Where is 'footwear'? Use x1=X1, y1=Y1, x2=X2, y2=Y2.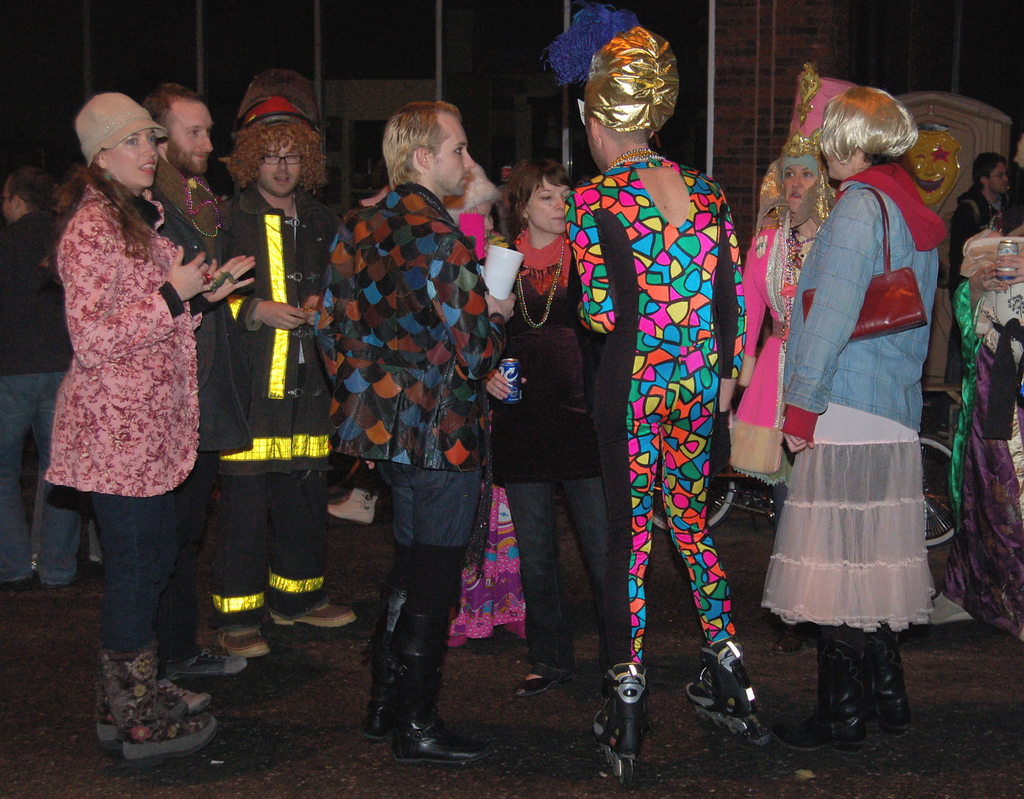
x1=386, y1=609, x2=508, y2=765.
